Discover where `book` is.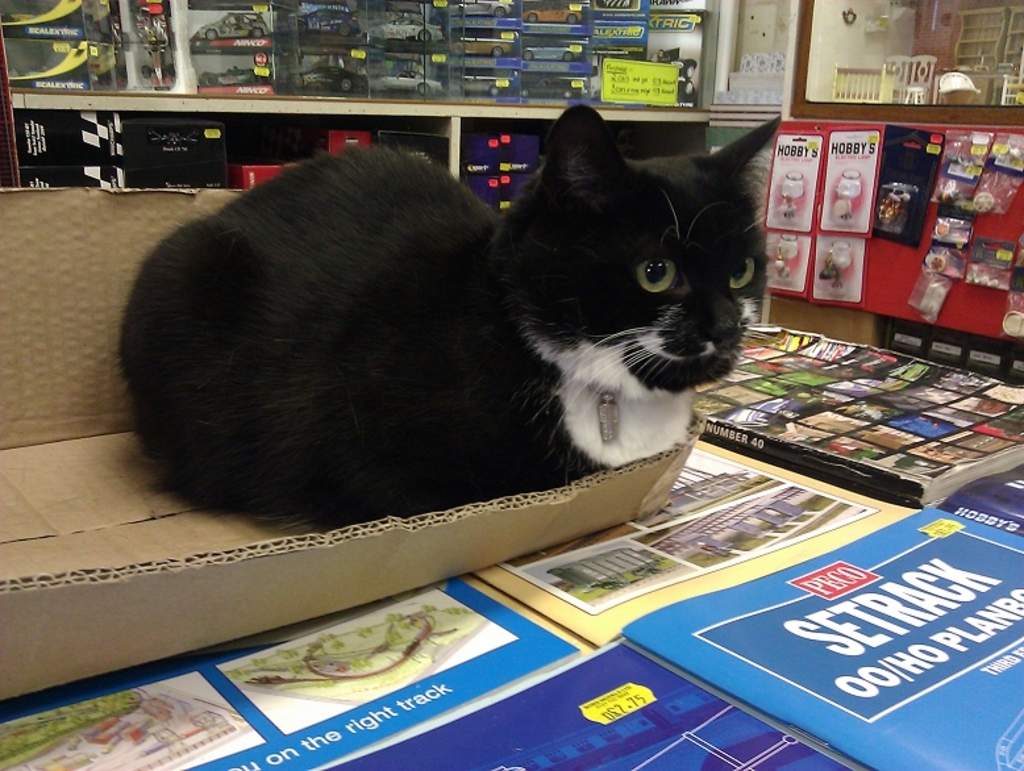
Discovered at select_region(625, 508, 1023, 770).
